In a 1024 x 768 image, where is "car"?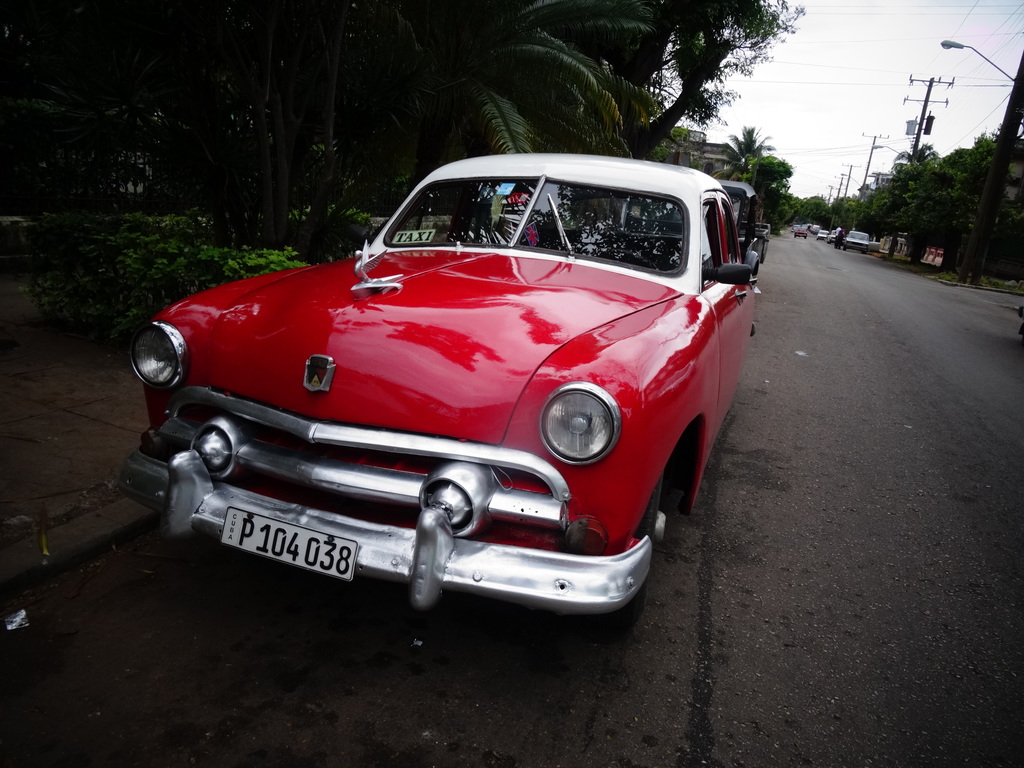
select_region(118, 153, 758, 640).
